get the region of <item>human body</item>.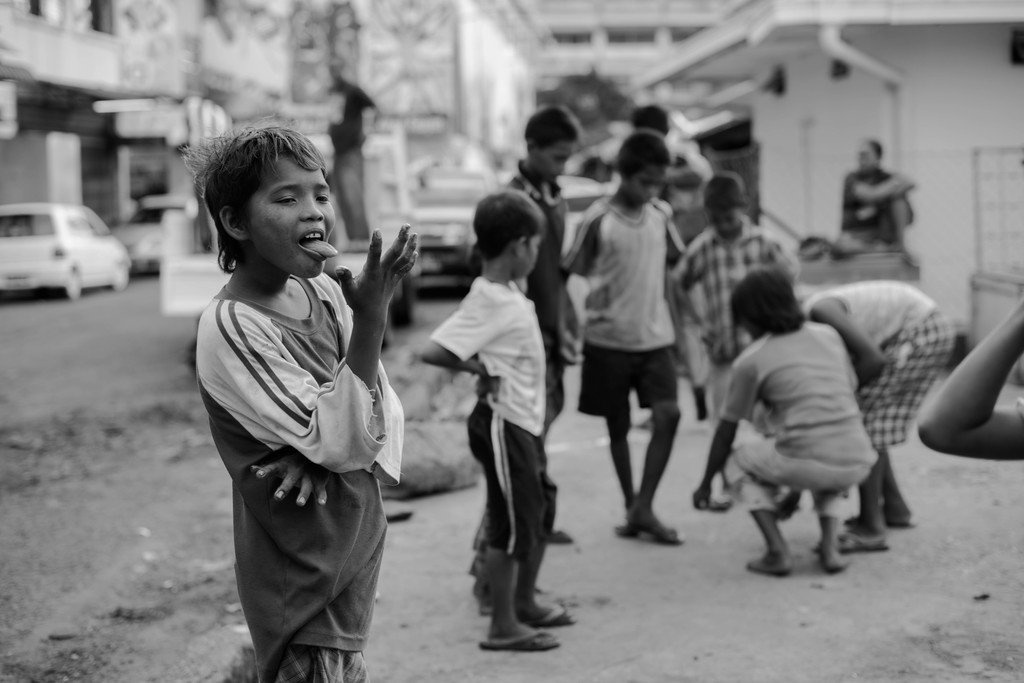
bbox(415, 264, 575, 648).
